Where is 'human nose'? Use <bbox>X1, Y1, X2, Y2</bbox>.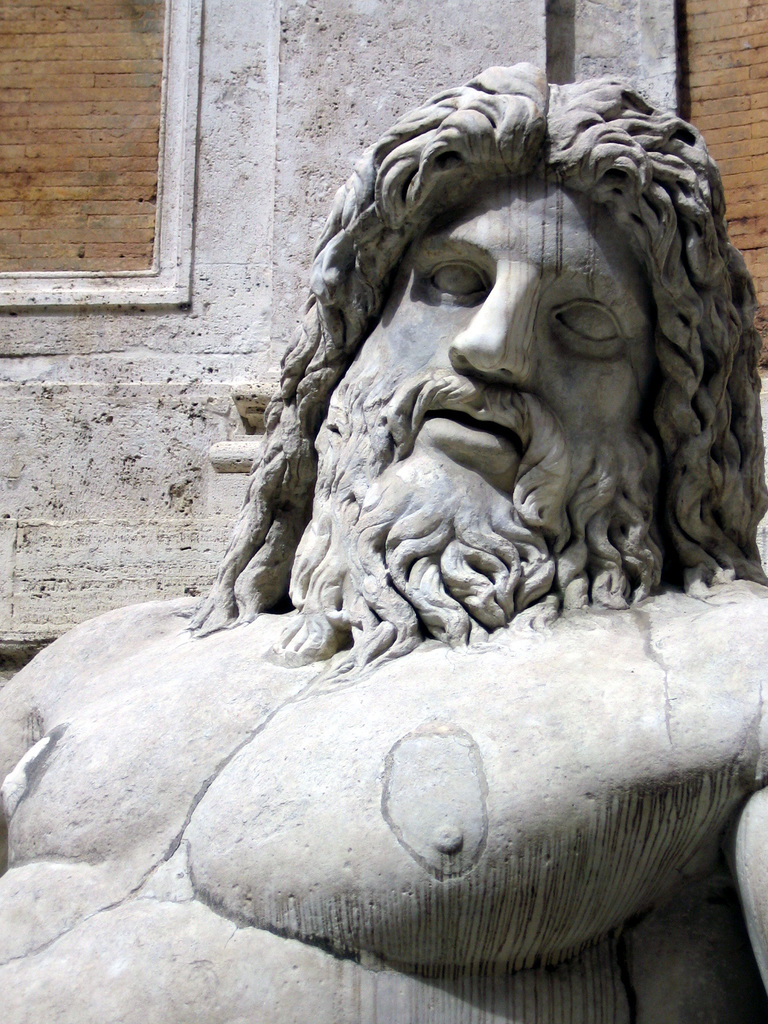
<bbox>445, 263, 537, 378</bbox>.
